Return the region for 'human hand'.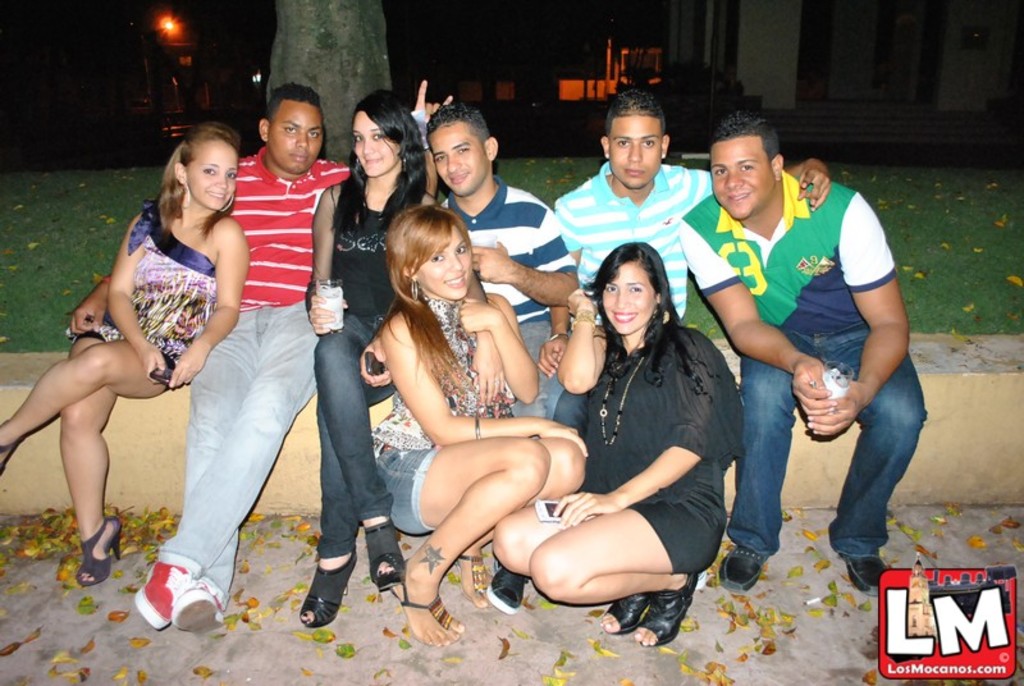
412,78,452,154.
